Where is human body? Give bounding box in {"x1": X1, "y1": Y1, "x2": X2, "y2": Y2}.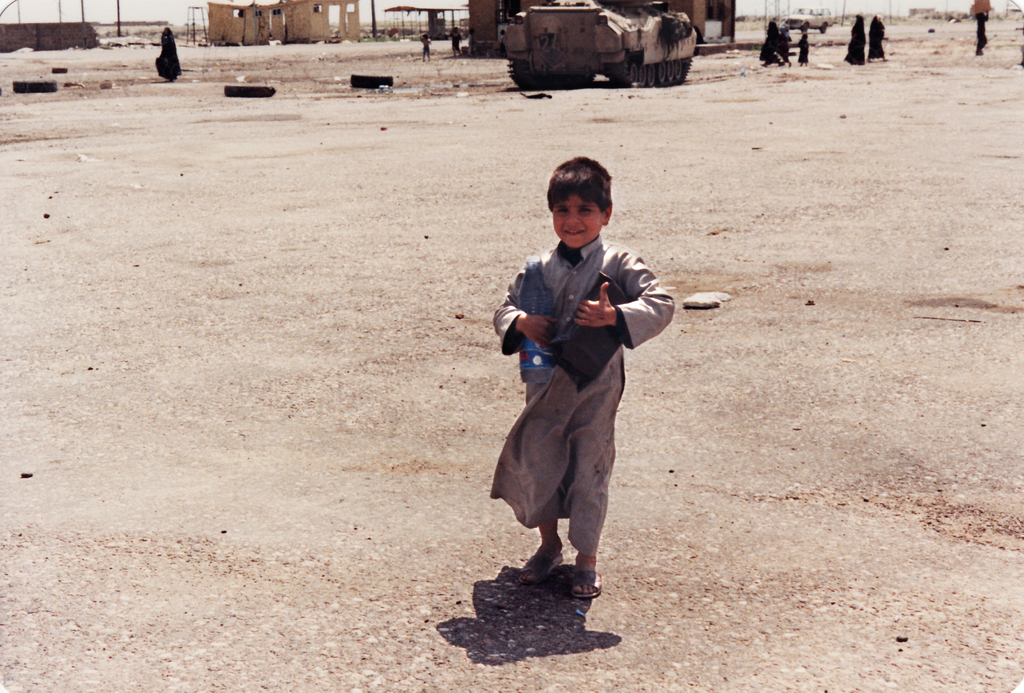
{"x1": 870, "y1": 15, "x2": 888, "y2": 63}.
